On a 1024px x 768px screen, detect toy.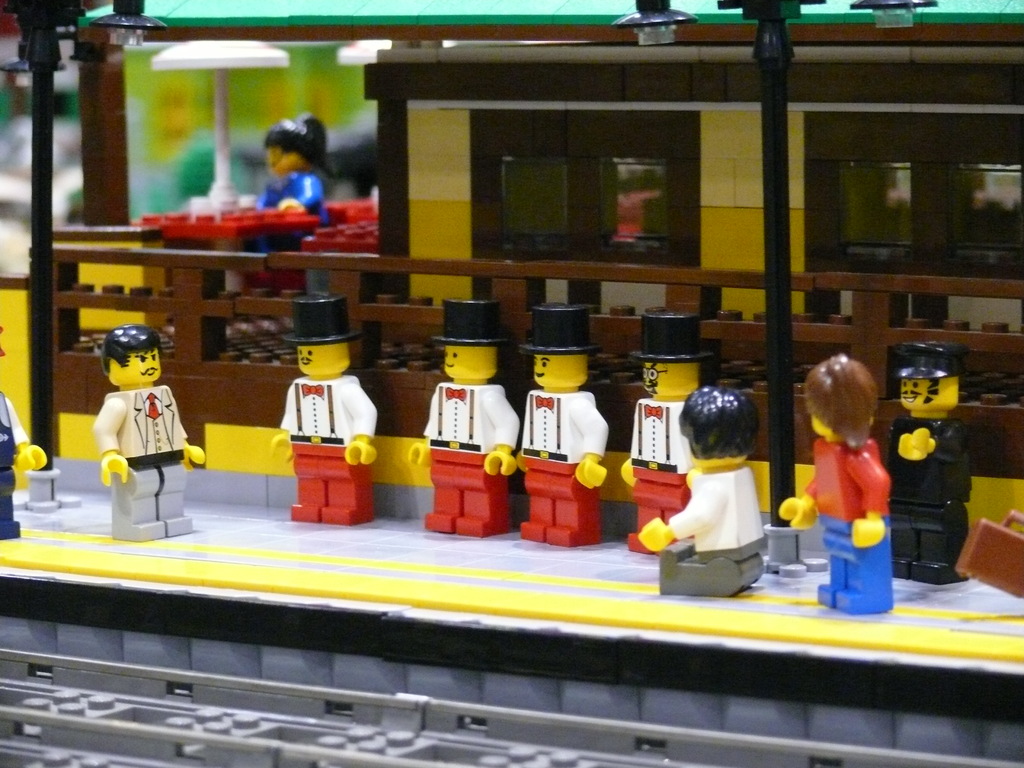
bbox(0, 0, 1023, 767).
